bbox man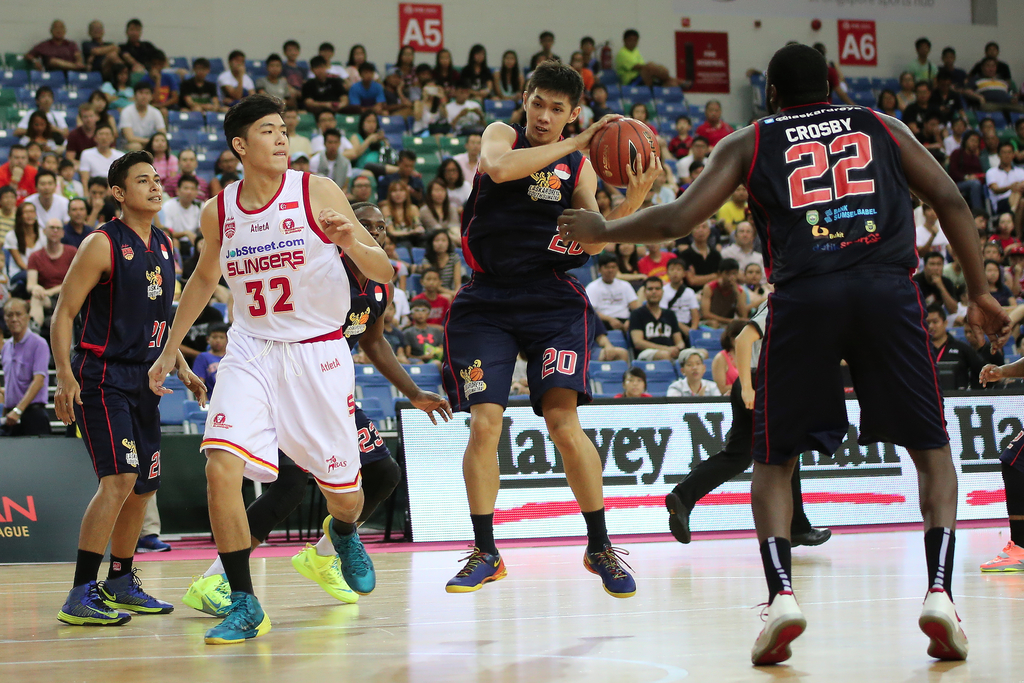
detection(83, 23, 120, 62)
